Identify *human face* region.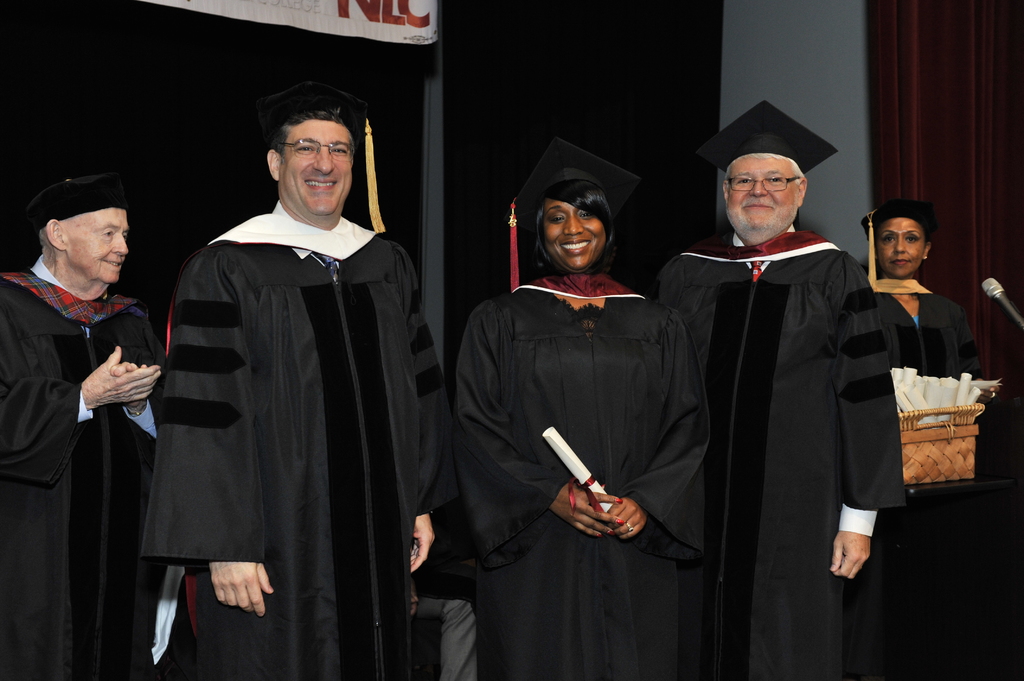
Region: <box>68,205,129,287</box>.
